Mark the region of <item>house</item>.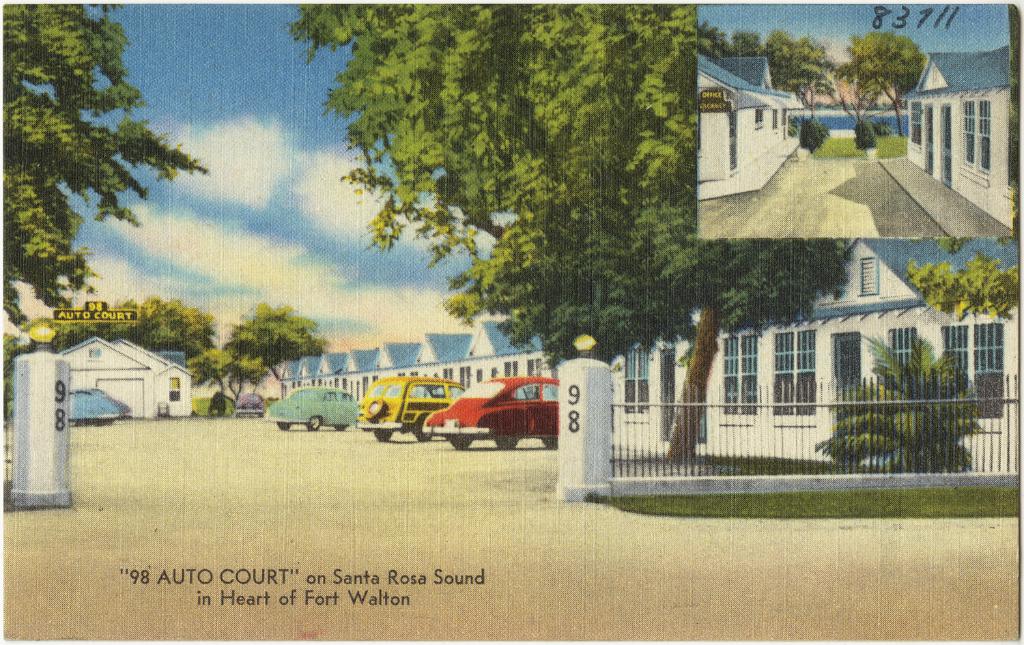
Region: rect(273, 317, 559, 414).
